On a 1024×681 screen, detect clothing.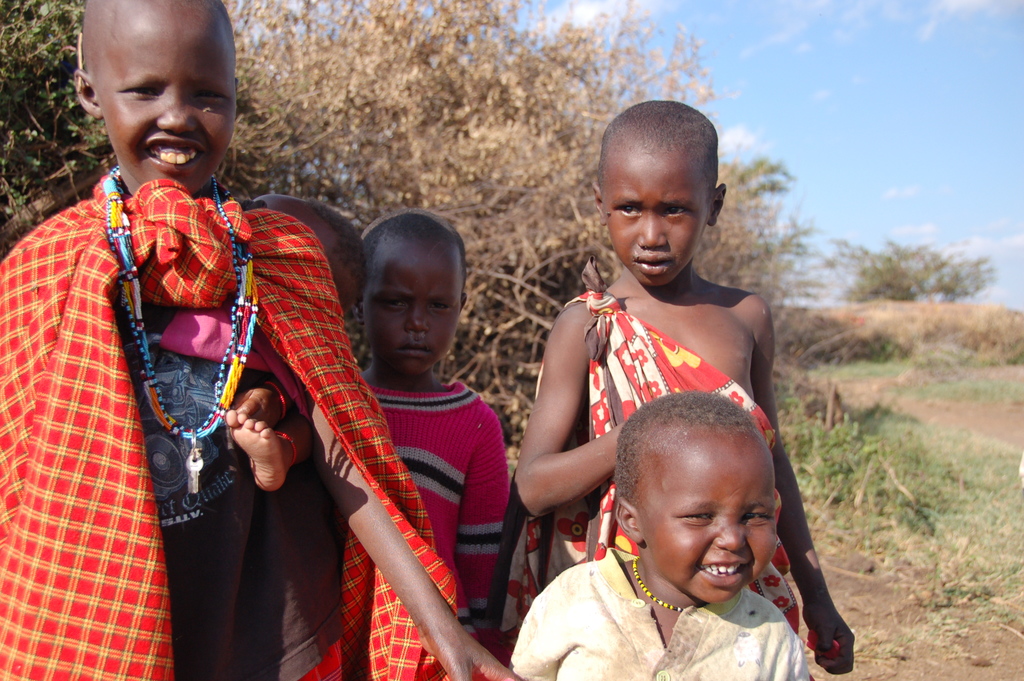
(513,546,814,680).
